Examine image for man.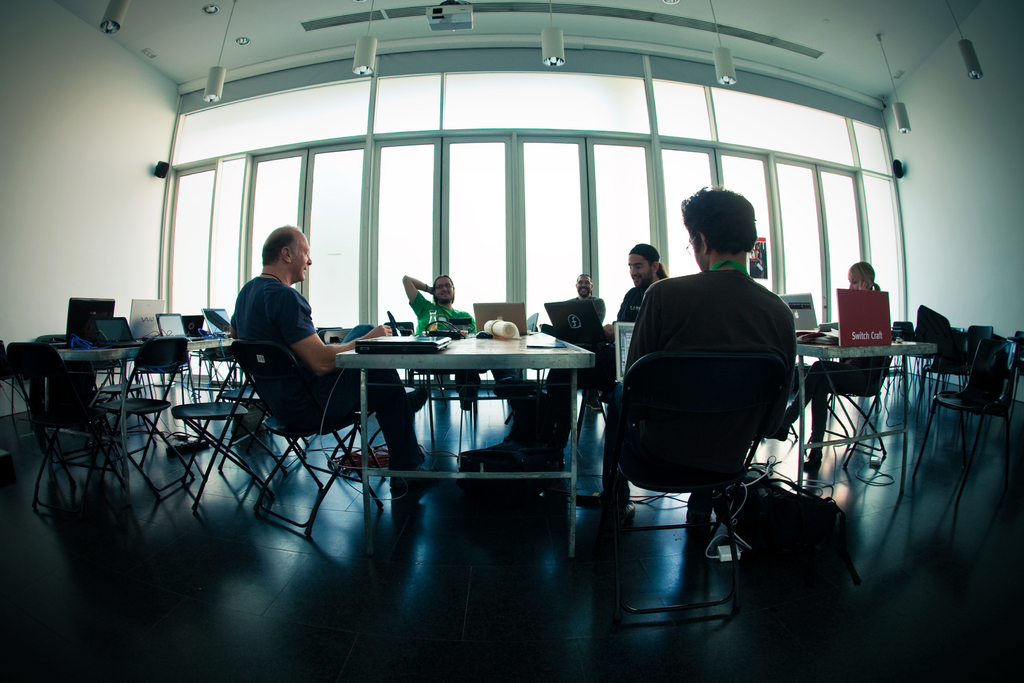
Examination result: region(400, 273, 481, 411).
